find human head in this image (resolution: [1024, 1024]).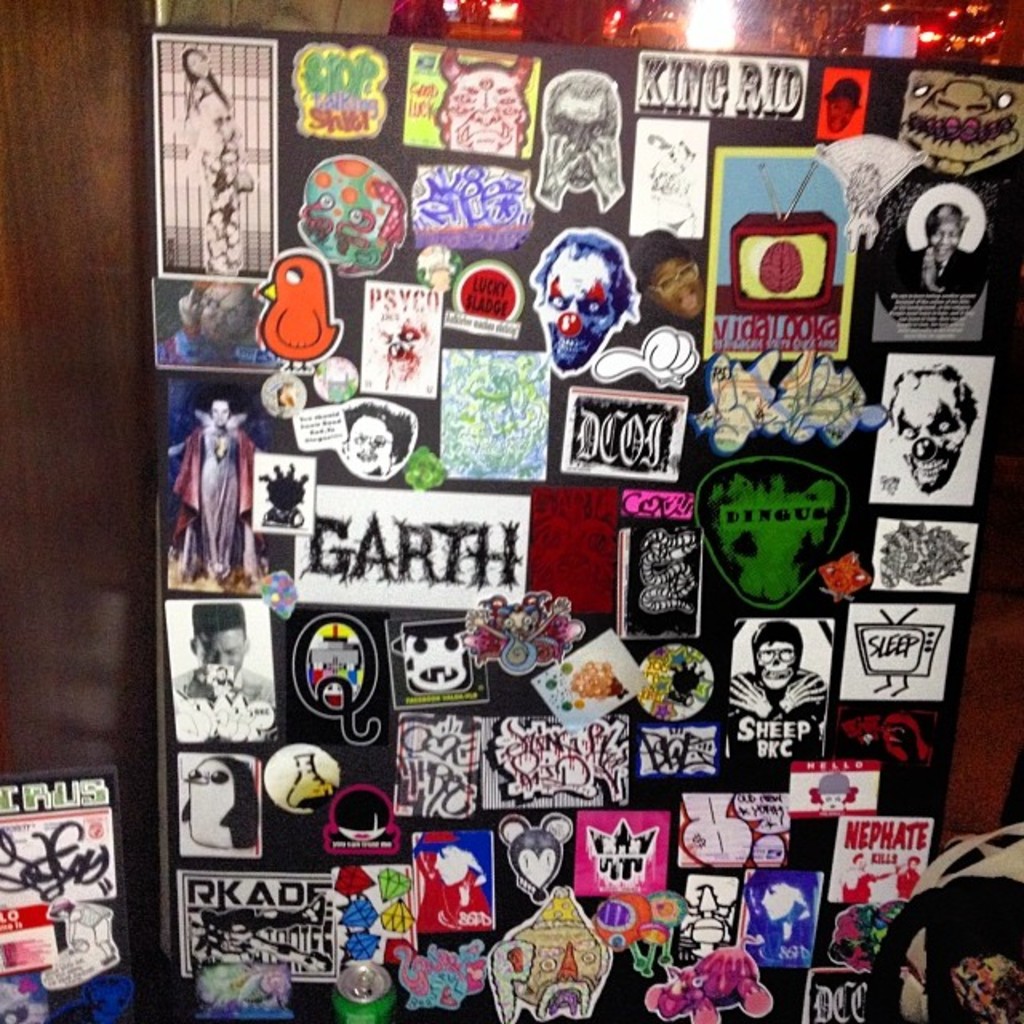
bbox=(192, 278, 254, 344).
